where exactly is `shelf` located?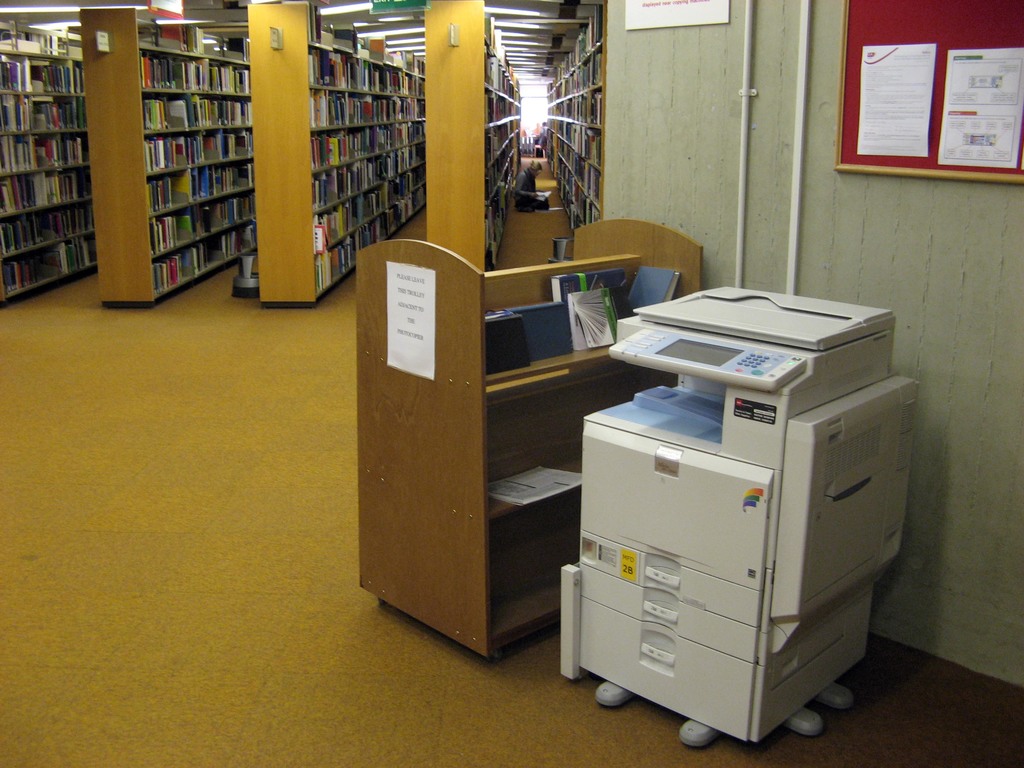
Its bounding box is <box>243,0,429,308</box>.
